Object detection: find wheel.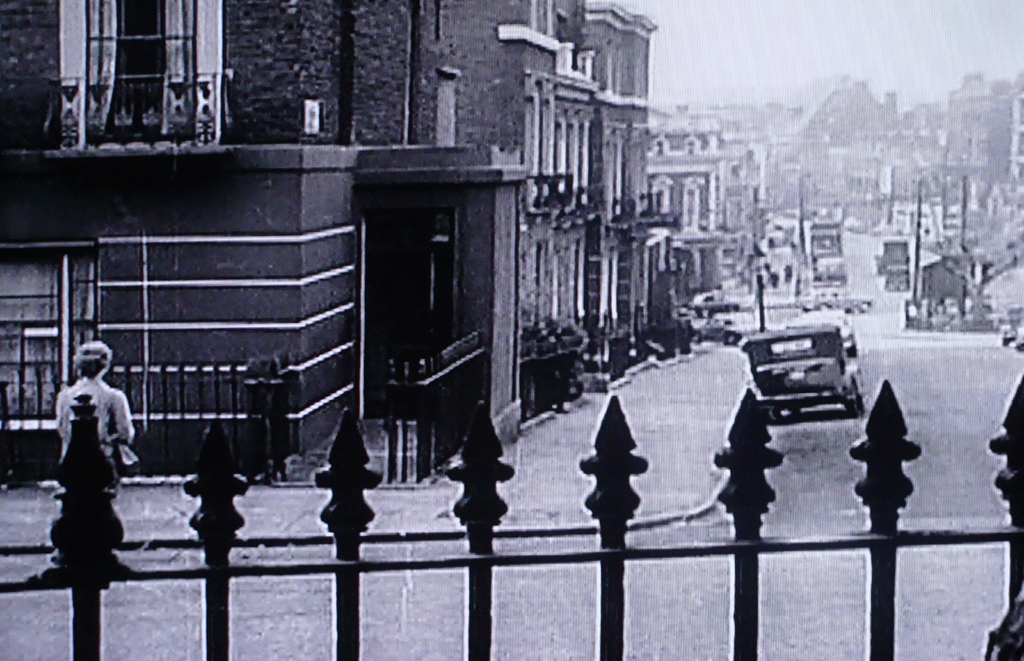
<bbox>769, 406, 786, 425</bbox>.
